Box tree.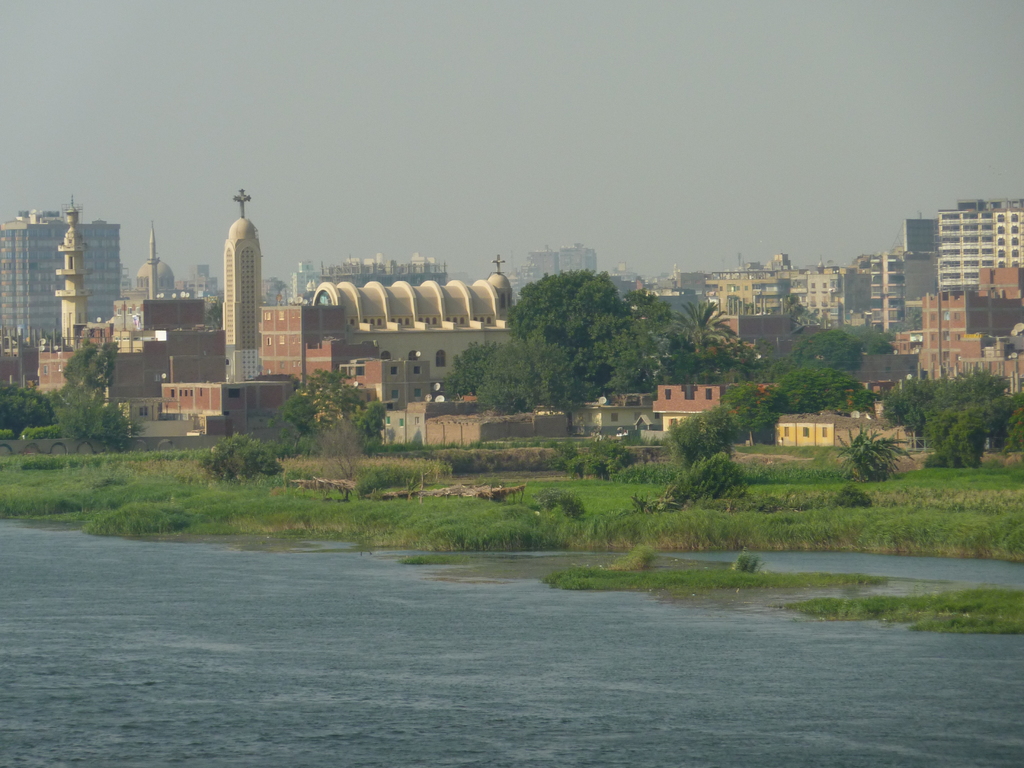
BBox(736, 340, 781, 383).
